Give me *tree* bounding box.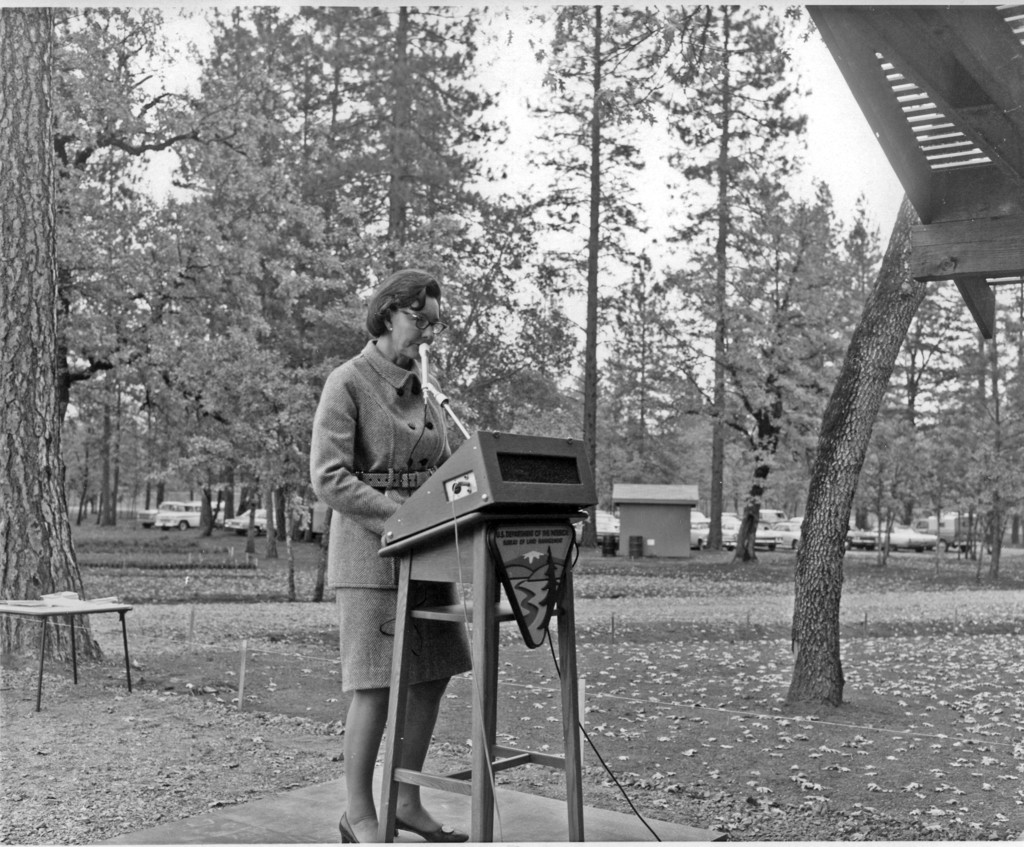
<region>857, 283, 964, 572</region>.
